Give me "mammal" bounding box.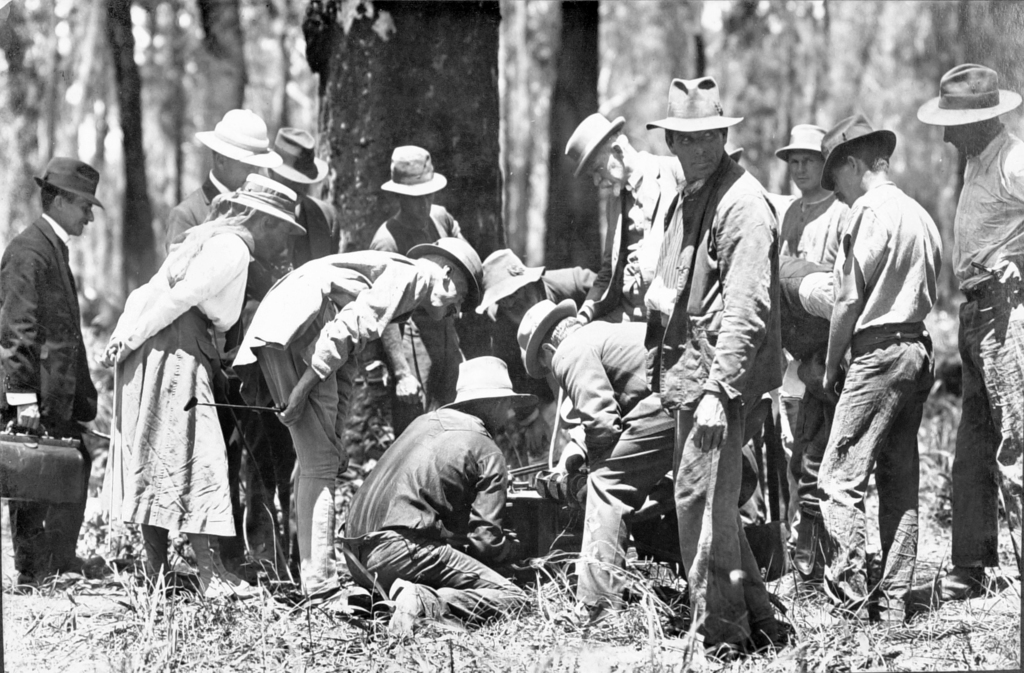
BBox(817, 110, 943, 628).
